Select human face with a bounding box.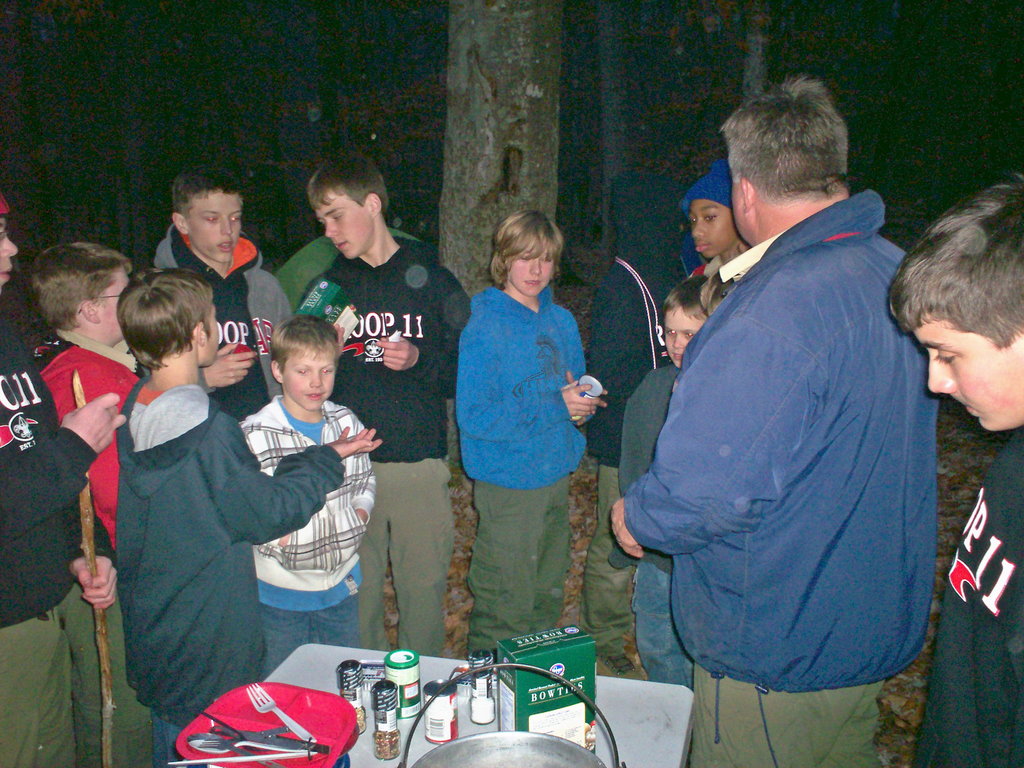
pyautogui.locateOnScreen(281, 345, 334, 410).
